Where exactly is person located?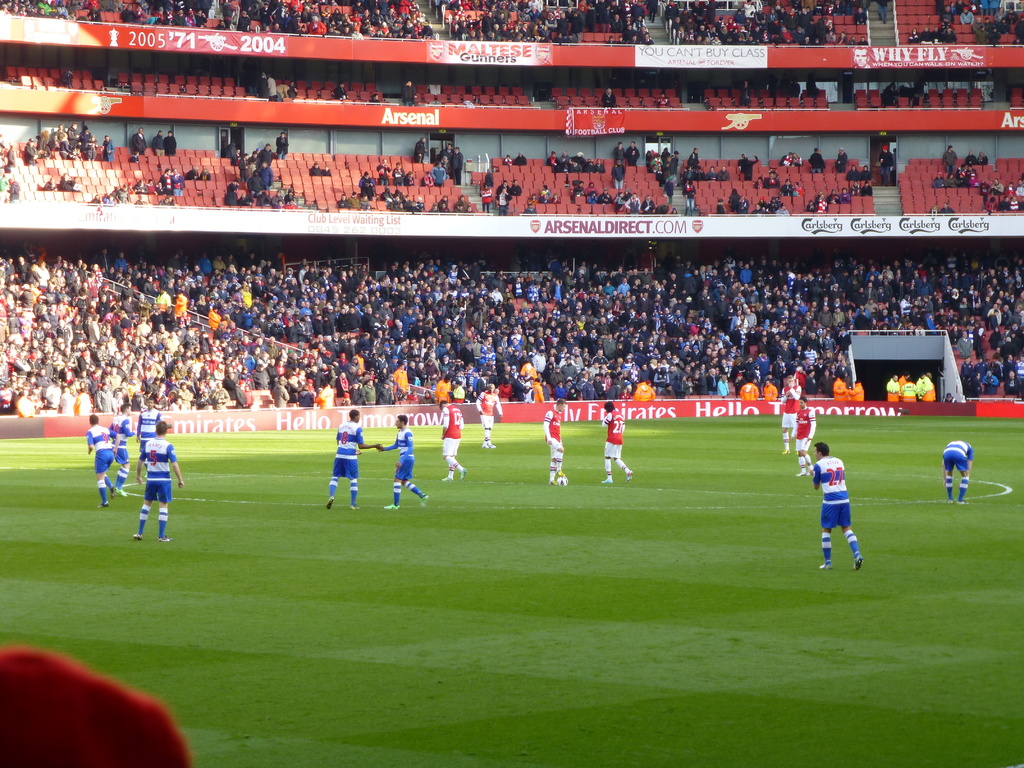
Its bounding box is region(812, 441, 865, 572).
